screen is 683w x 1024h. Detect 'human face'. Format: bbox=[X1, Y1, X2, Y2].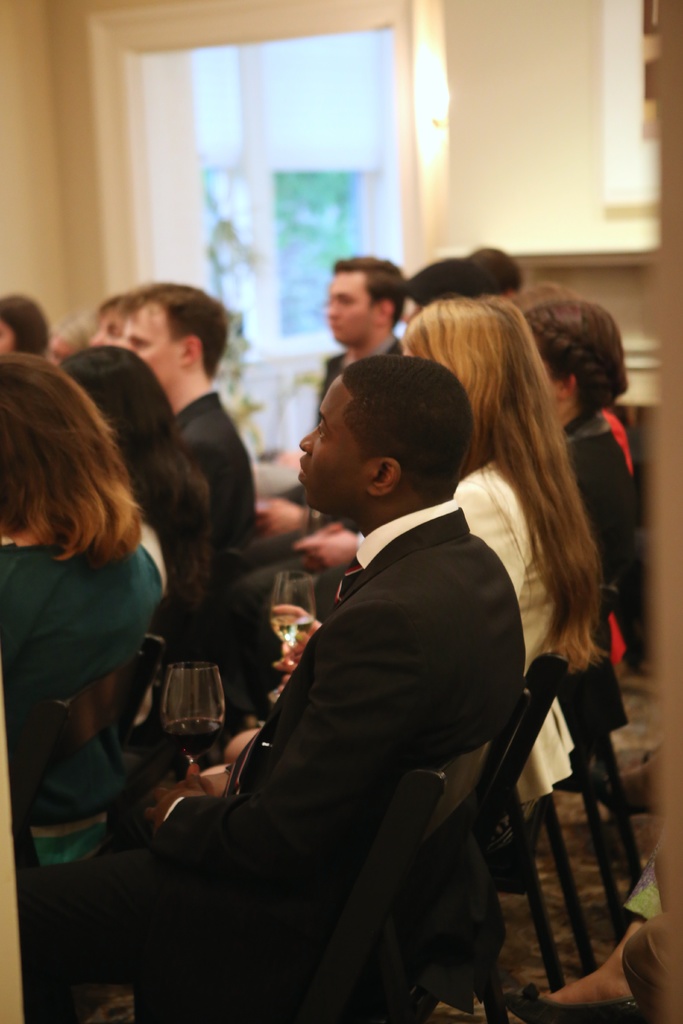
bbox=[120, 302, 181, 388].
